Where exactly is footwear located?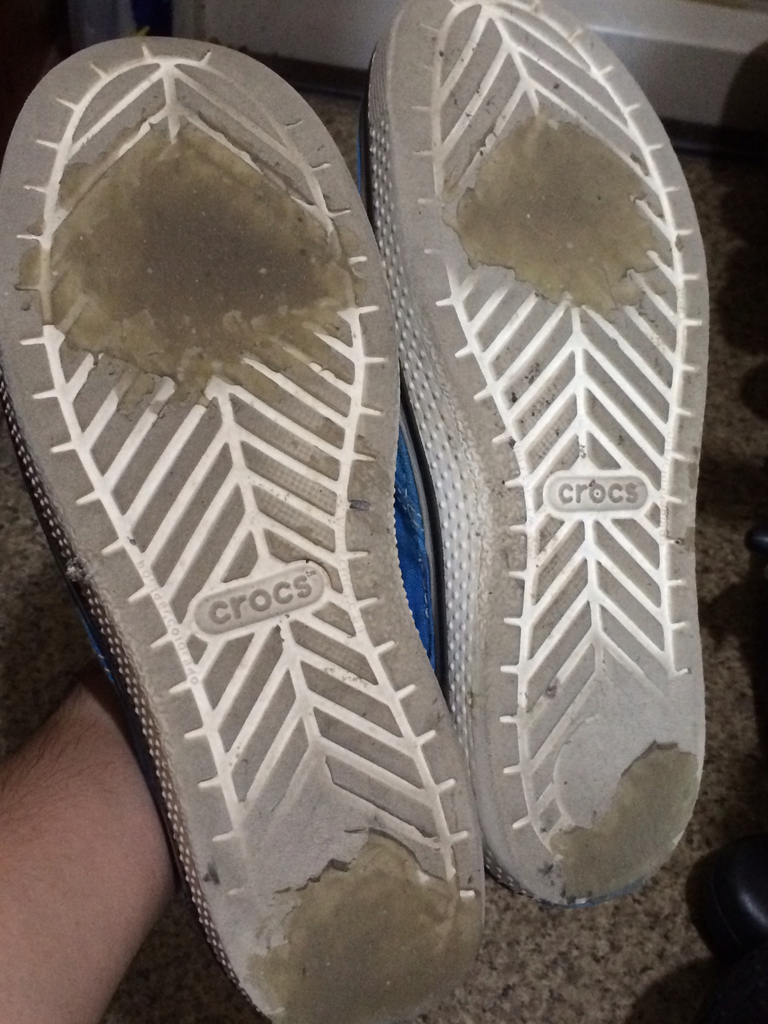
Its bounding box is x1=348 y1=0 x2=716 y2=915.
